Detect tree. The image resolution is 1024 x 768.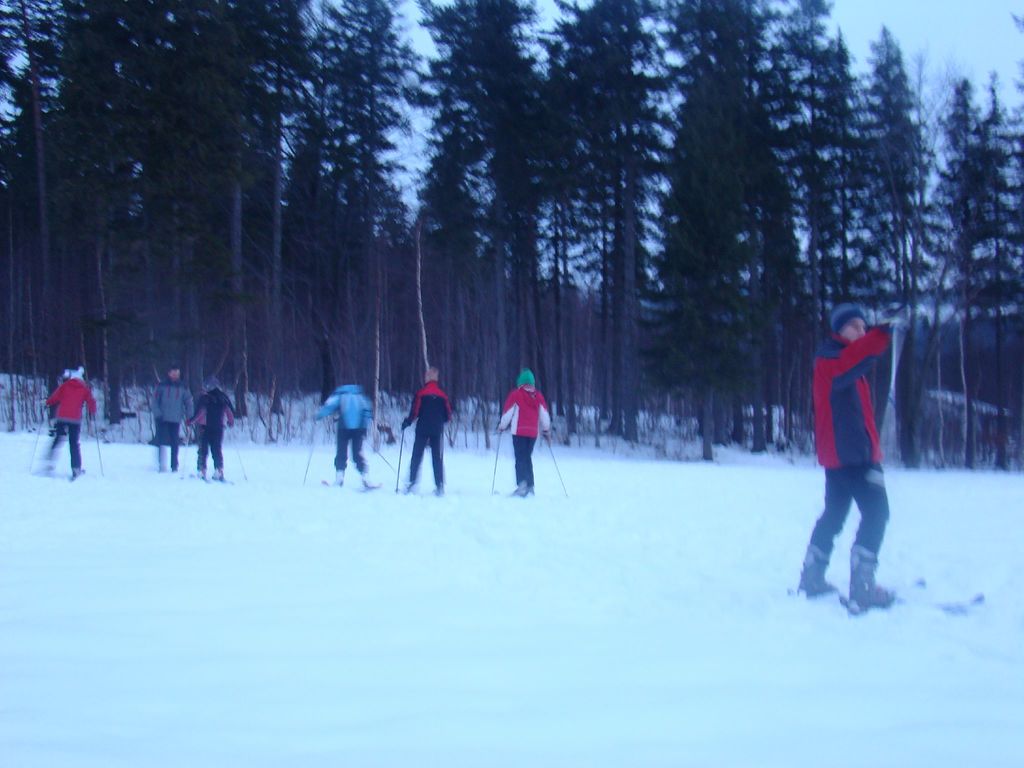
{"left": 588, "top": 38, "right": 924, "bottom": 413}.
